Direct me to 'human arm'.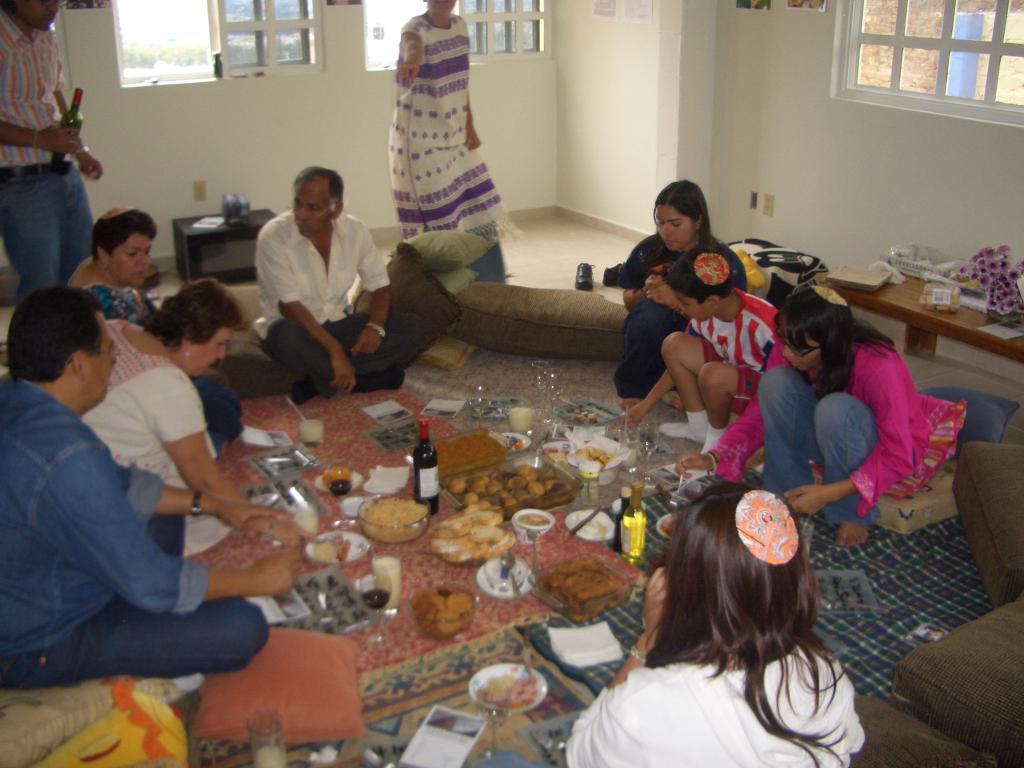
Direction: box(567, 559, 673, 767).
